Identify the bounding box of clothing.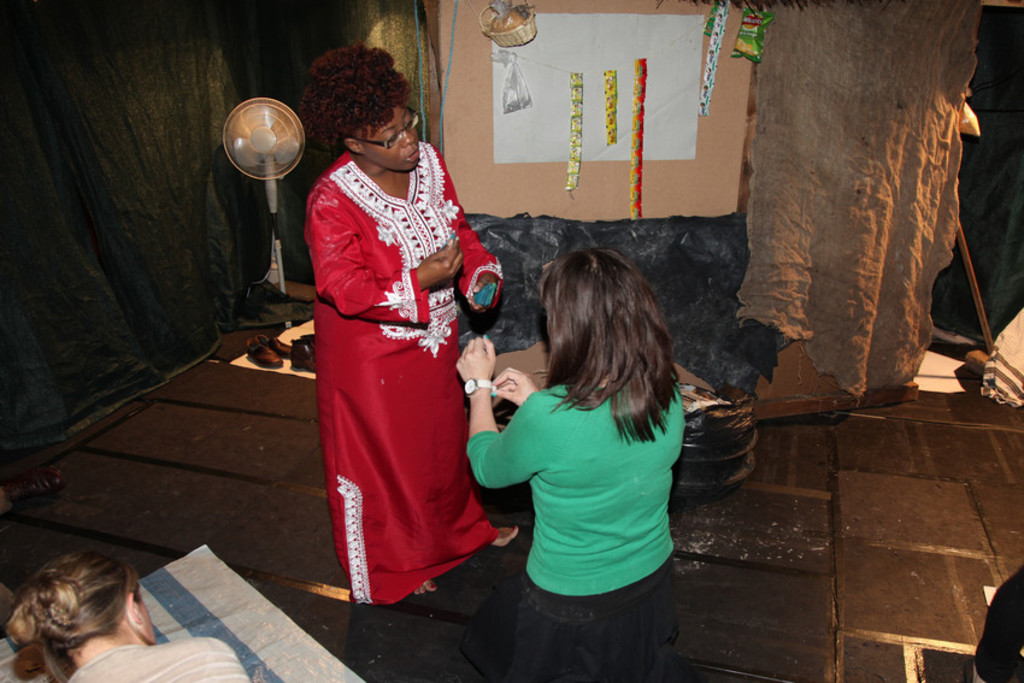
[left=302, top=137, right=508, bottom=620].
